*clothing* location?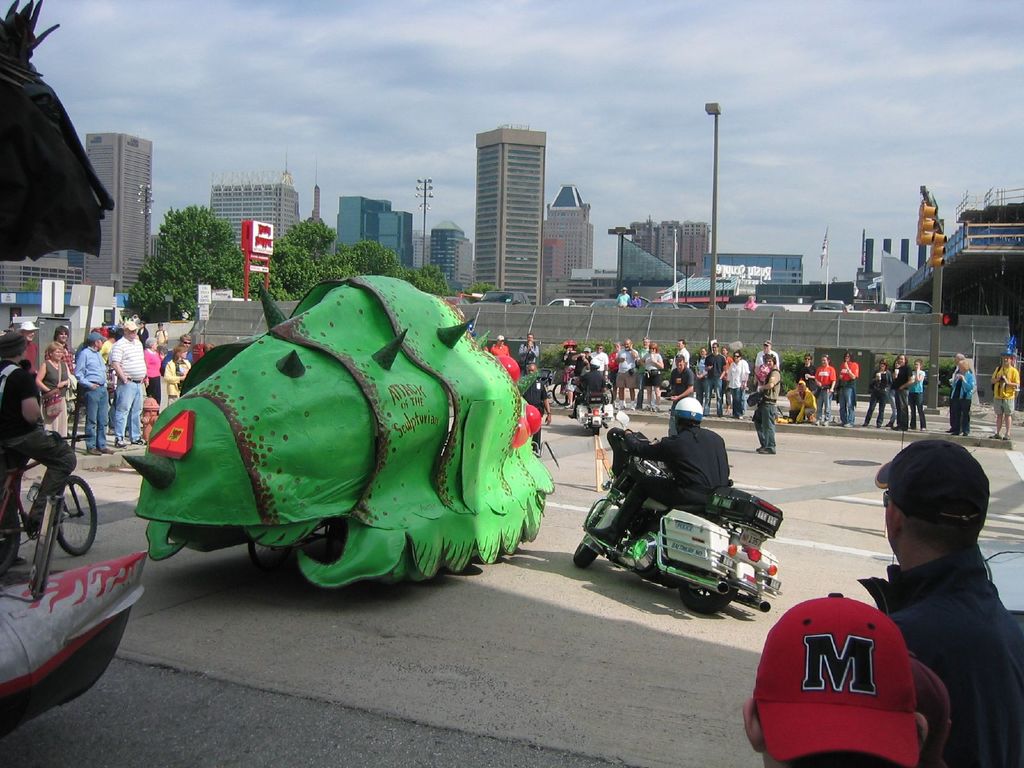
pyautogui.locateOnScreen(44, 363, 70, 441)
